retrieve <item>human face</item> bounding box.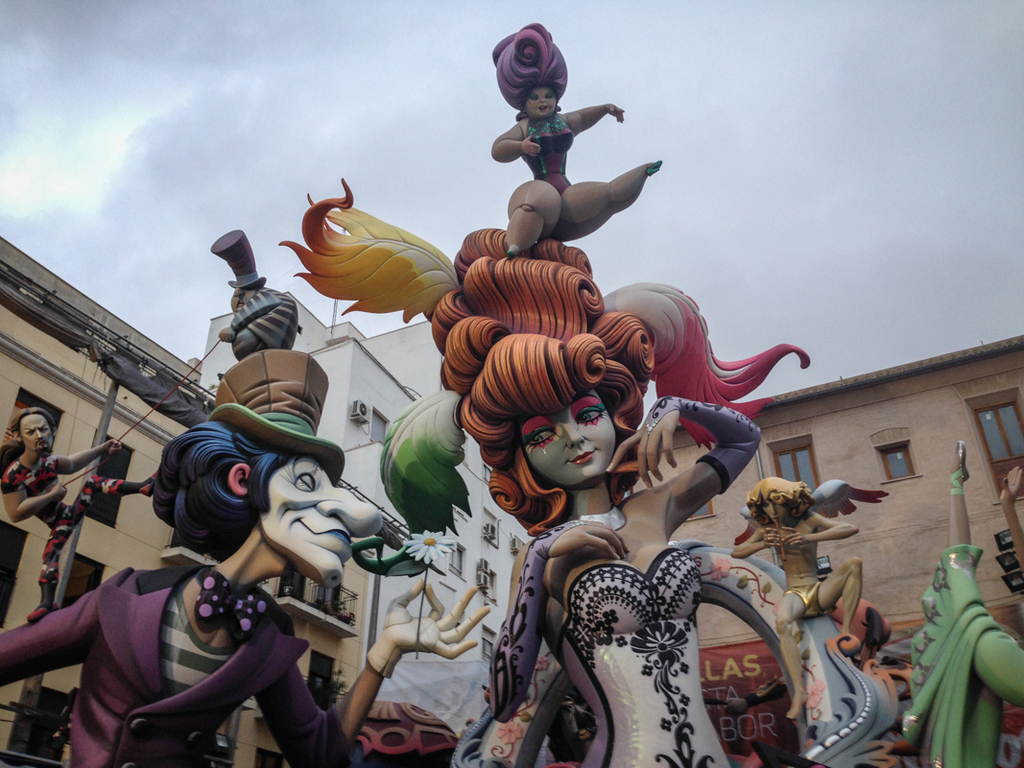
Bounding box: 756, 495, 793, 523.
